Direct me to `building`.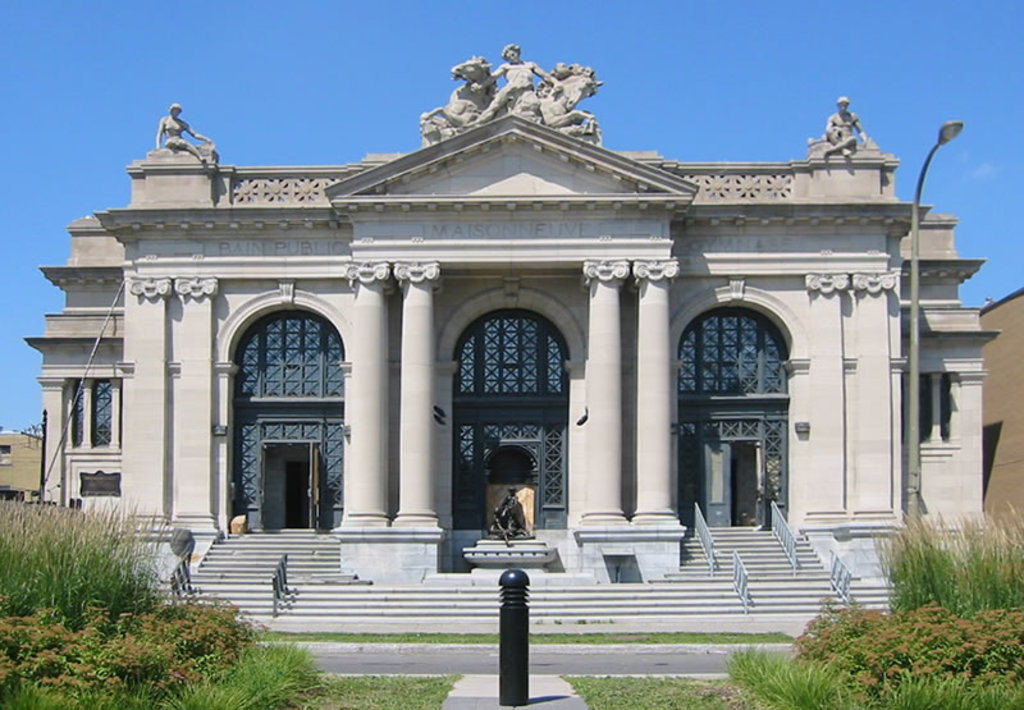
Direction: [29, 45, 1002, 631].
